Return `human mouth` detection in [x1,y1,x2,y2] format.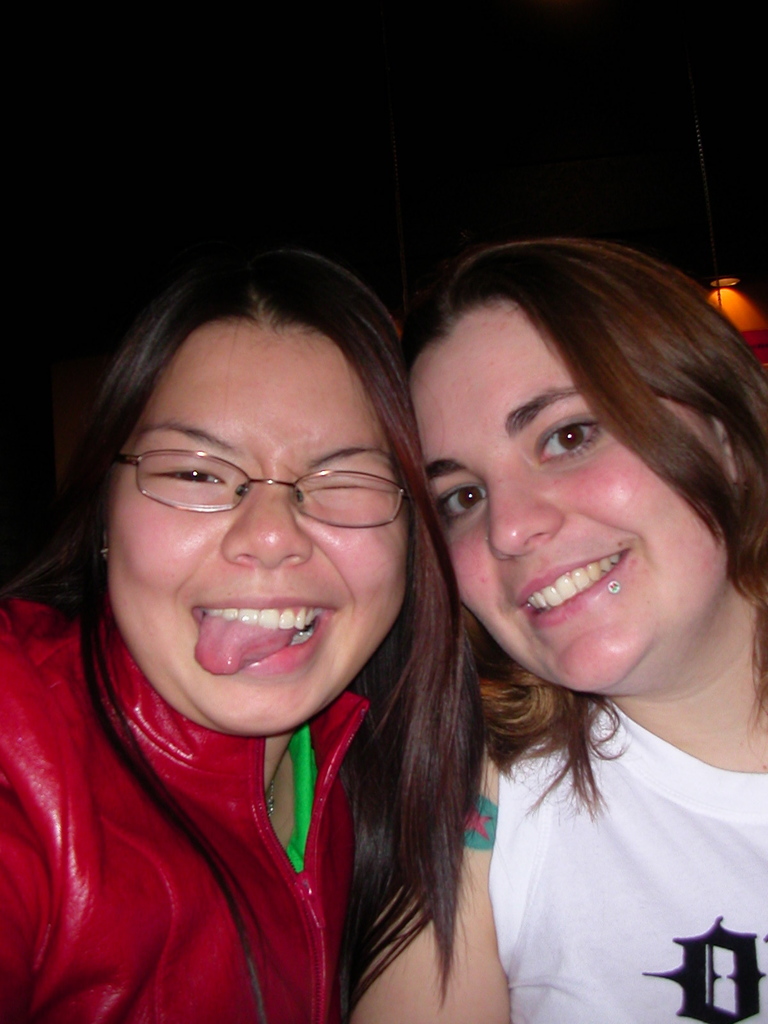
[185,588,342,679].
